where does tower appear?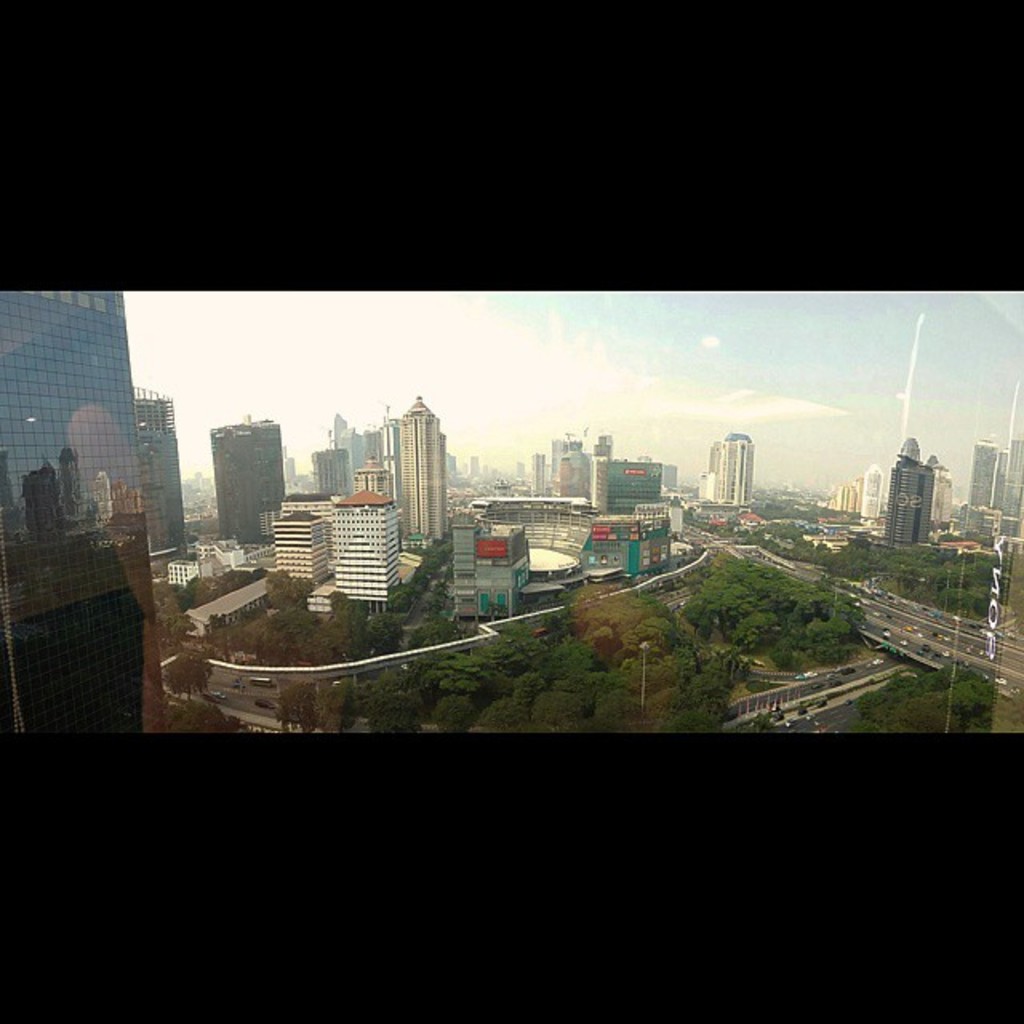
Appears at [left=722, top=434, right=746, bottom=504].
